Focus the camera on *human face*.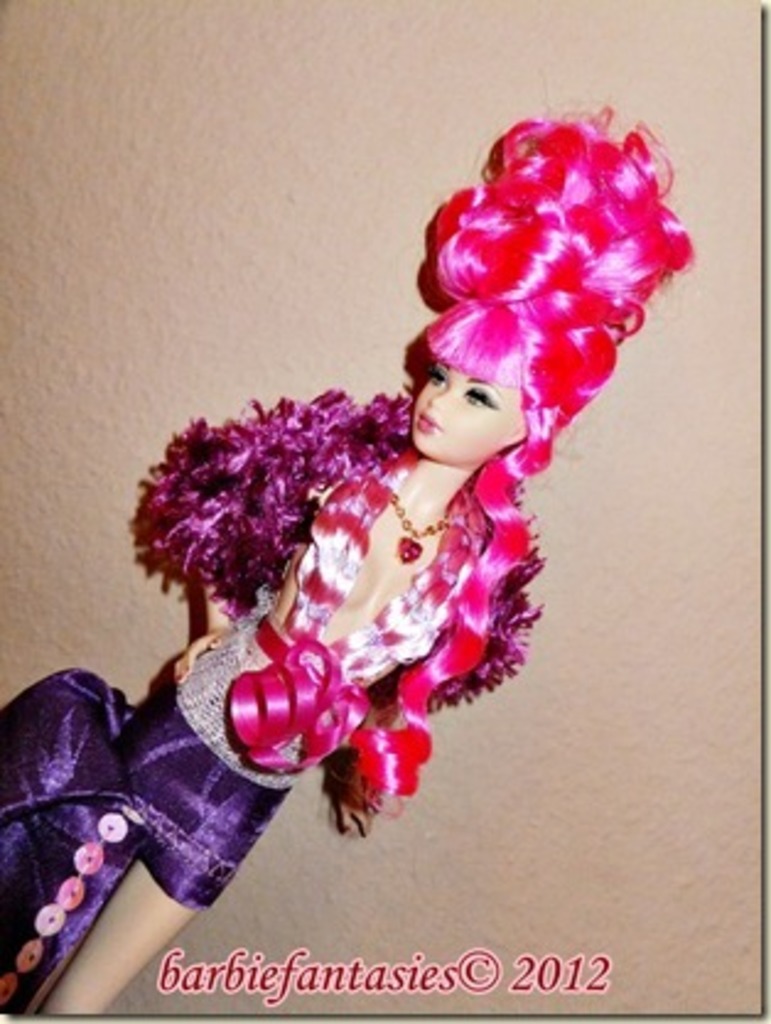
Focus region: [x1=405, y1=366, x2=530, y2=464].
